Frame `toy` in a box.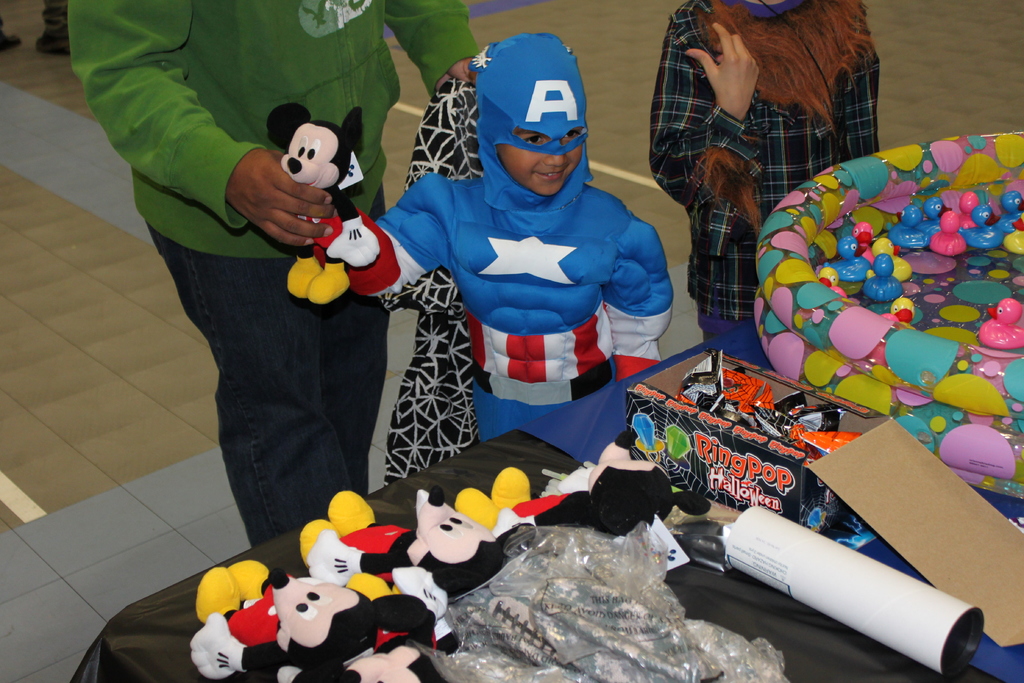
select_region(234, 565, 399, 671).
